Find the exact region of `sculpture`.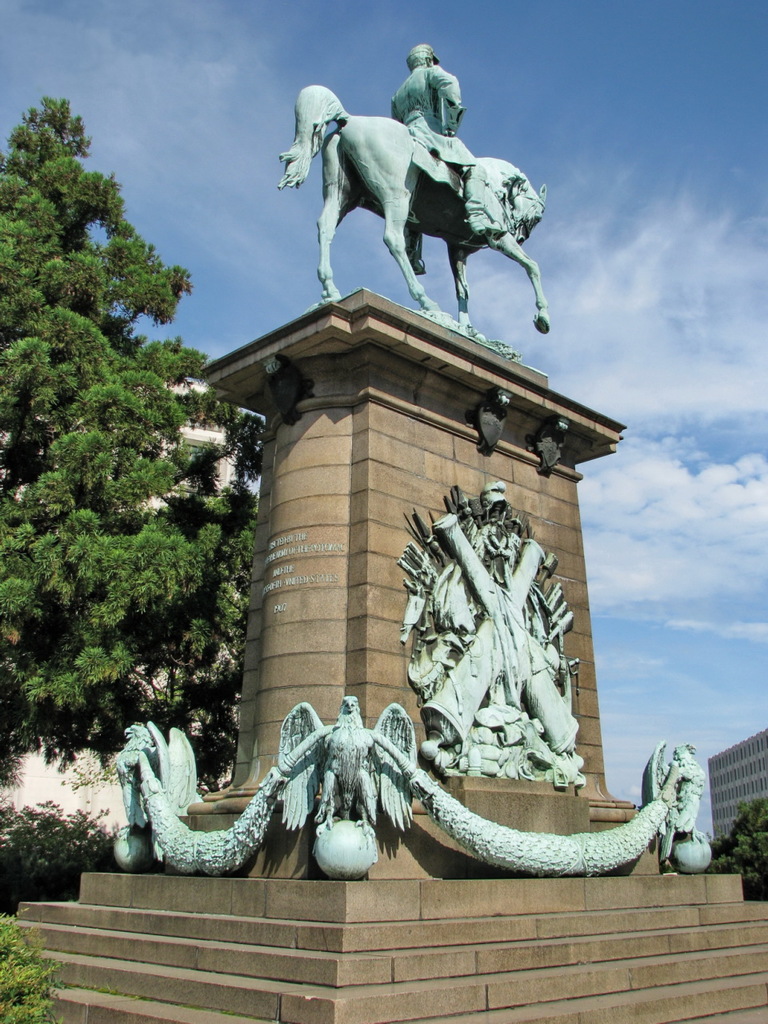
Exact region: bbox(391, 42, 476, 277).
